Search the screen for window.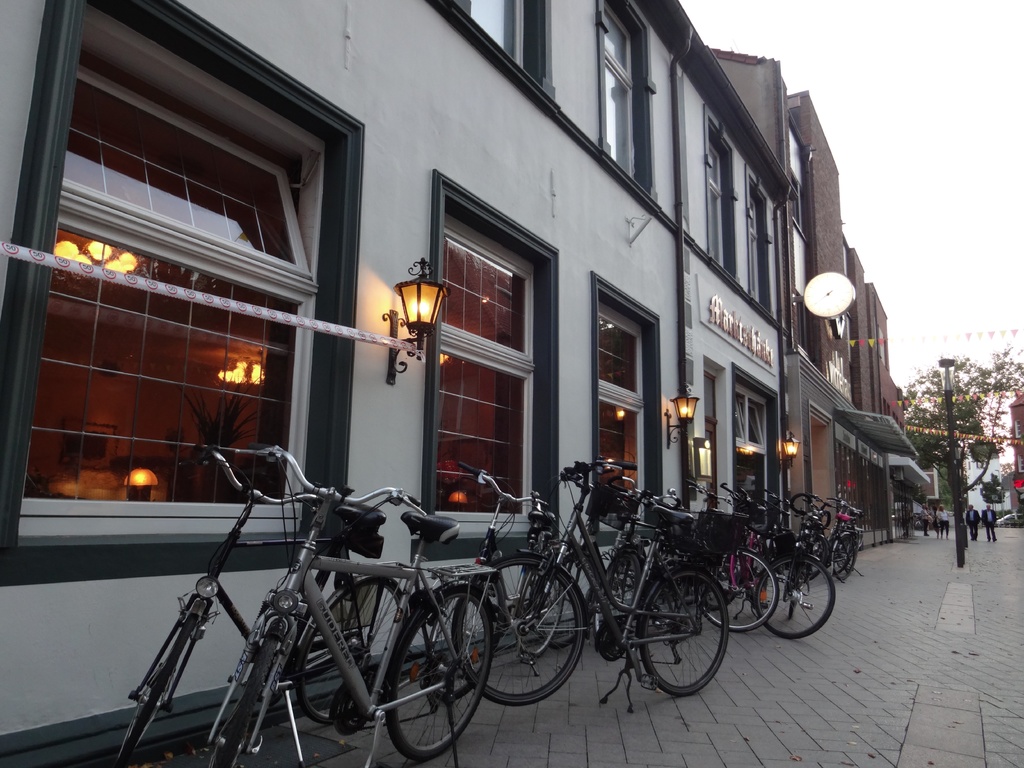
Found at 437,0,560,109.
